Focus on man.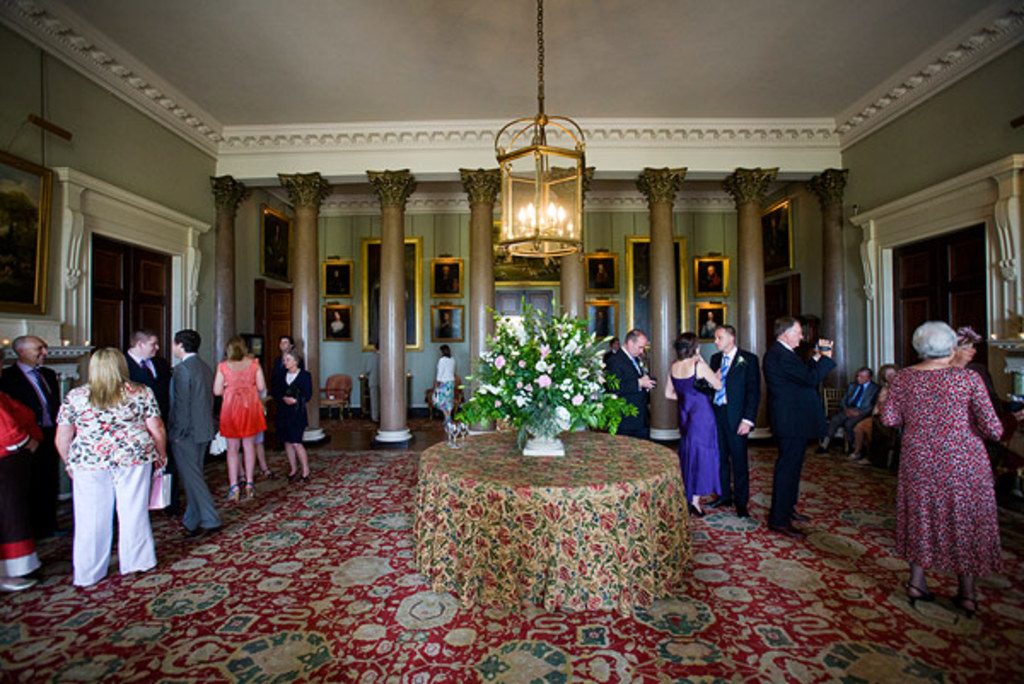
Focused at [left=326, top=304, right=345, bottom=339].
